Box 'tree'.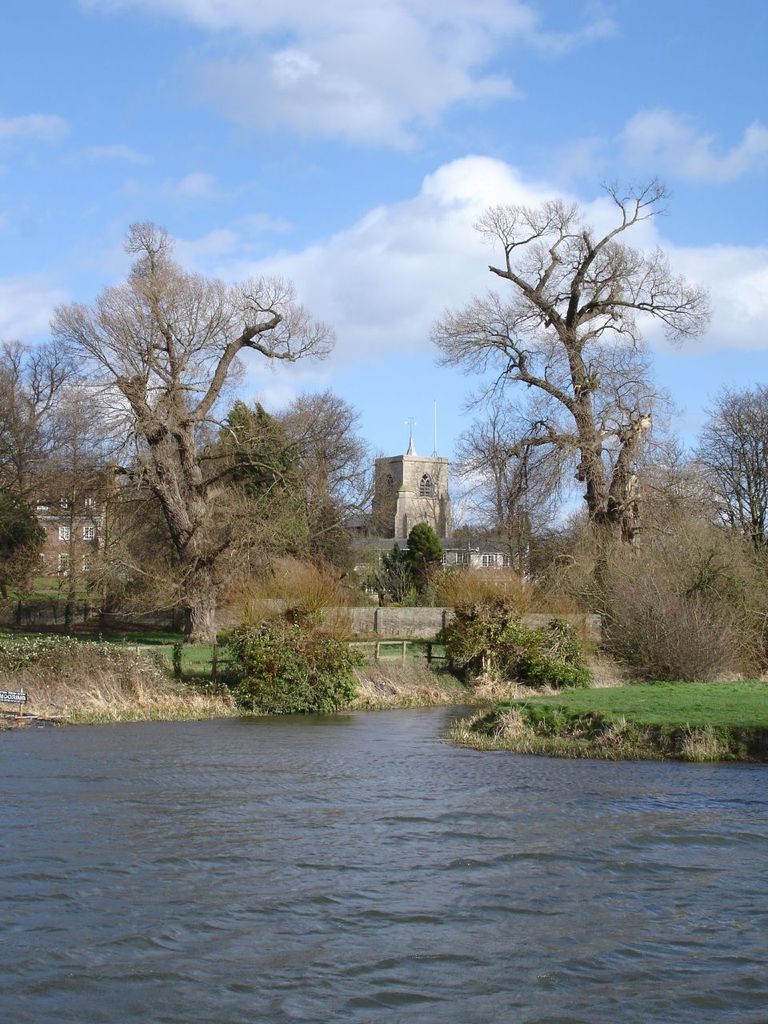
(410,519,442,575).
